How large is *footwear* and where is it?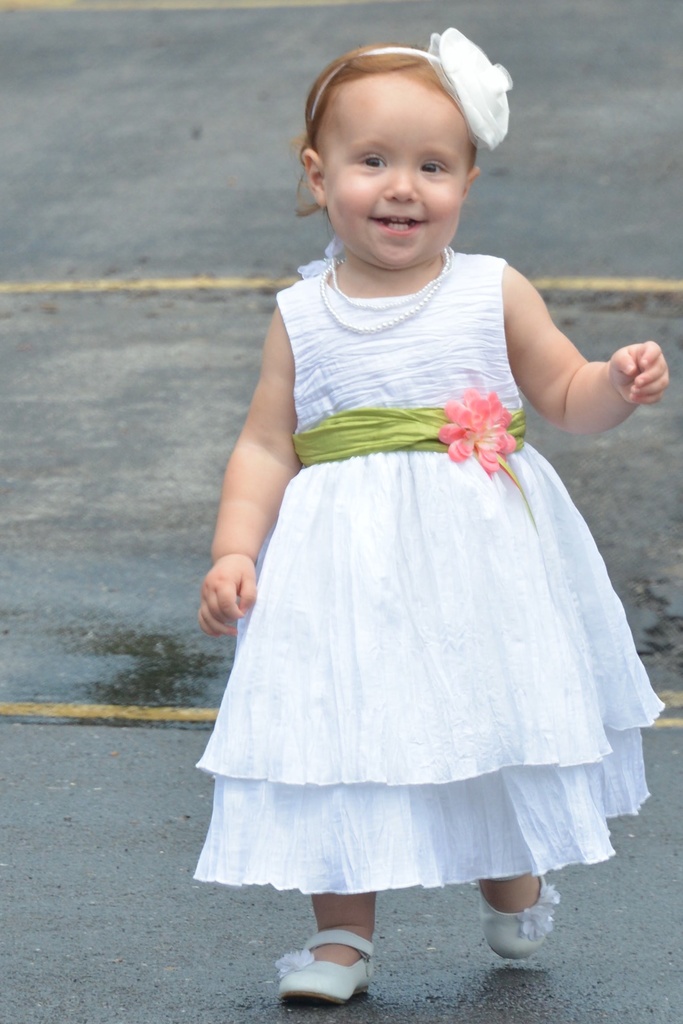
Bounding box: (left=284, top=940, right=383, bottom=1012).
